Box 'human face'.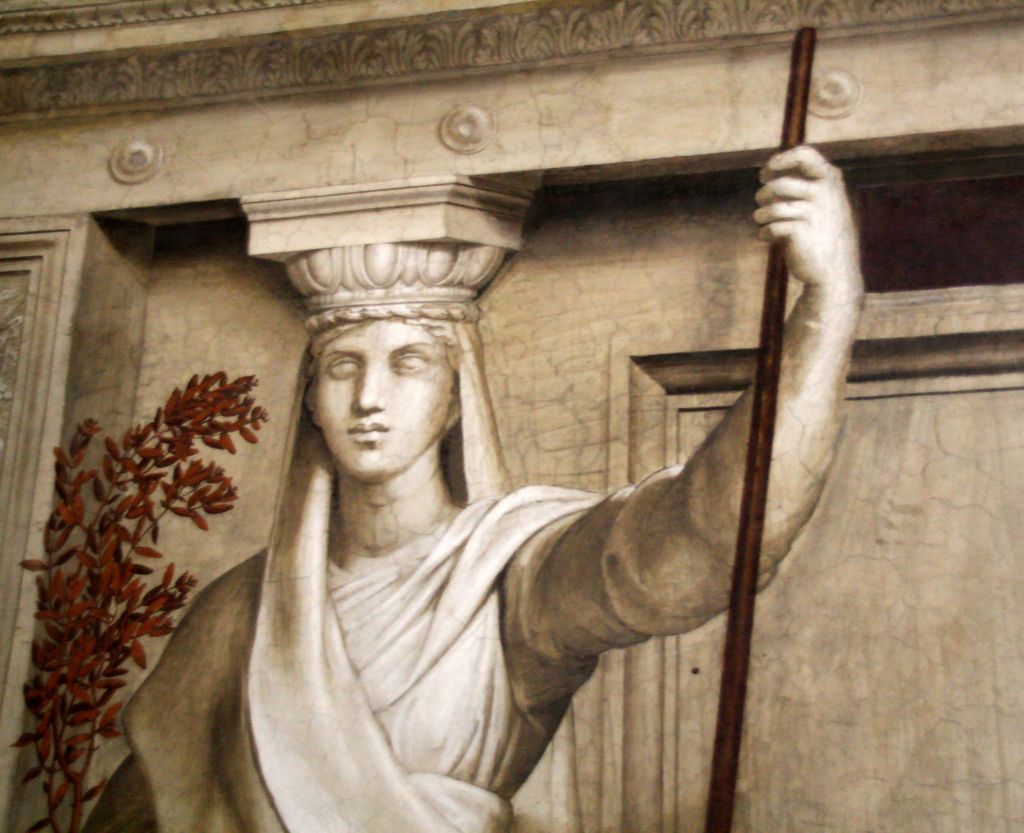
x1=316 y1=321 x2=460 y2=480.
